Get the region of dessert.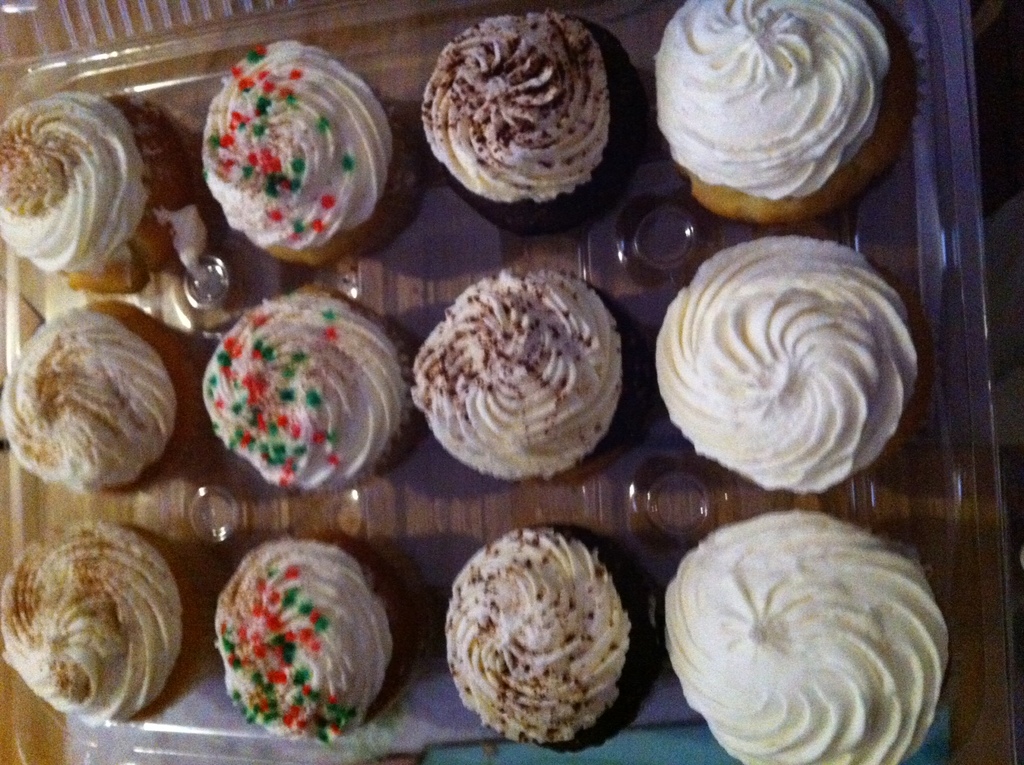
659/4/891/207.
